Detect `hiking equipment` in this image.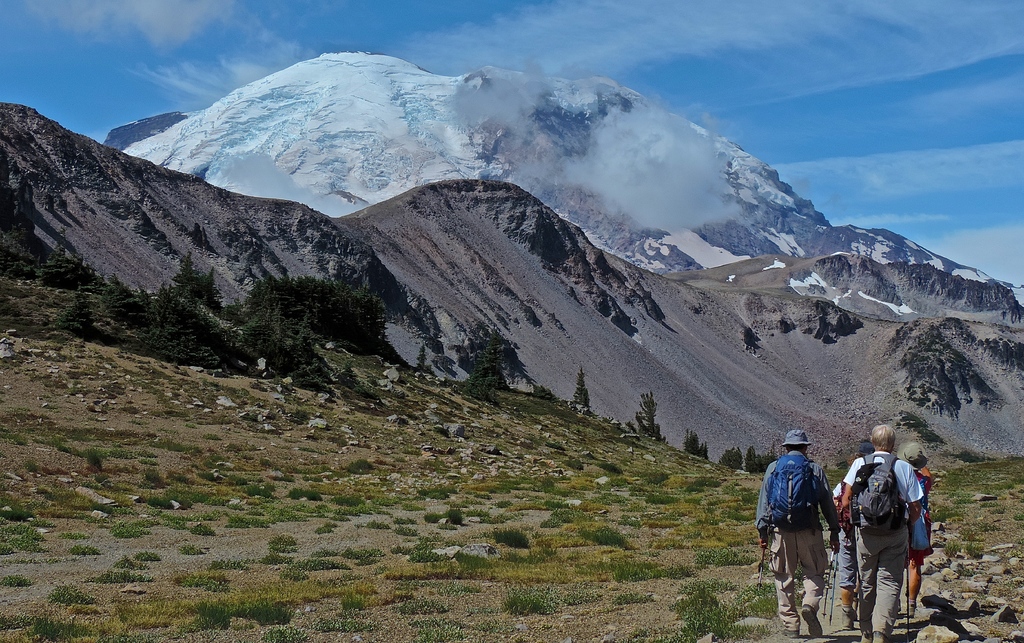
Detection: detection(828, 544, 837, 626).
